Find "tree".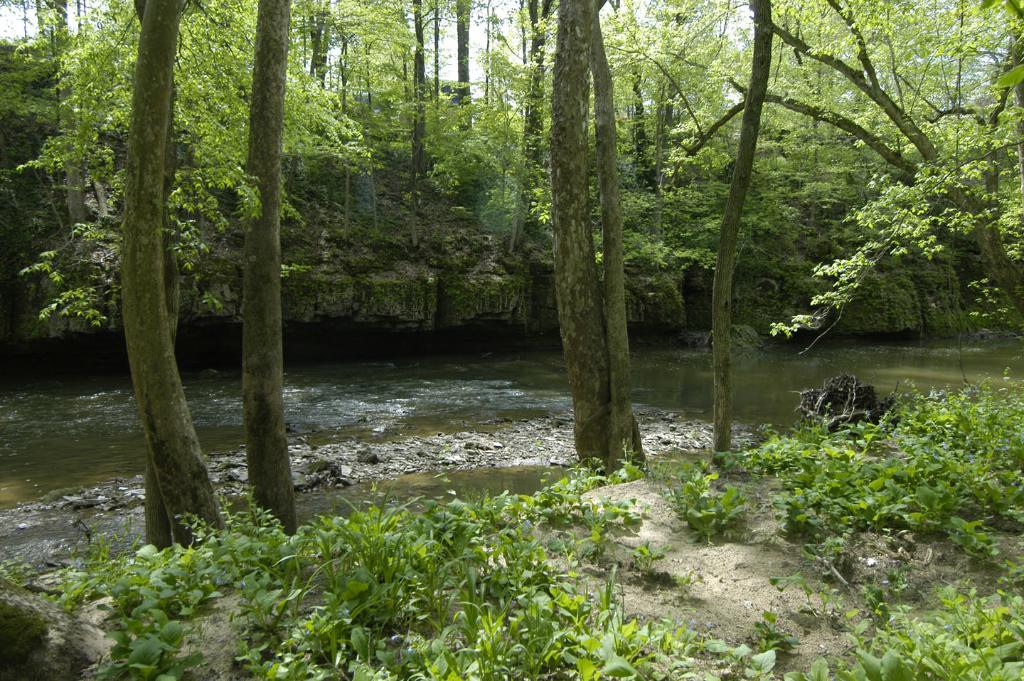
rect(545, 1, 651, 476).
